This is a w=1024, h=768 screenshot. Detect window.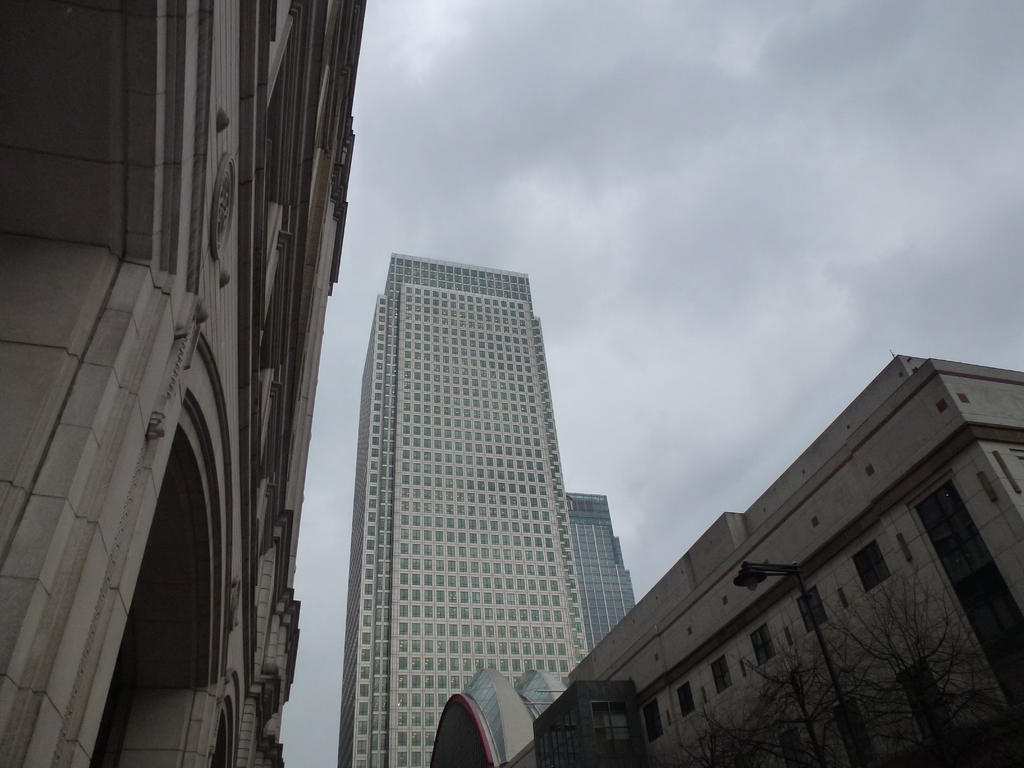
select_region(850, 540, 888, 598).
